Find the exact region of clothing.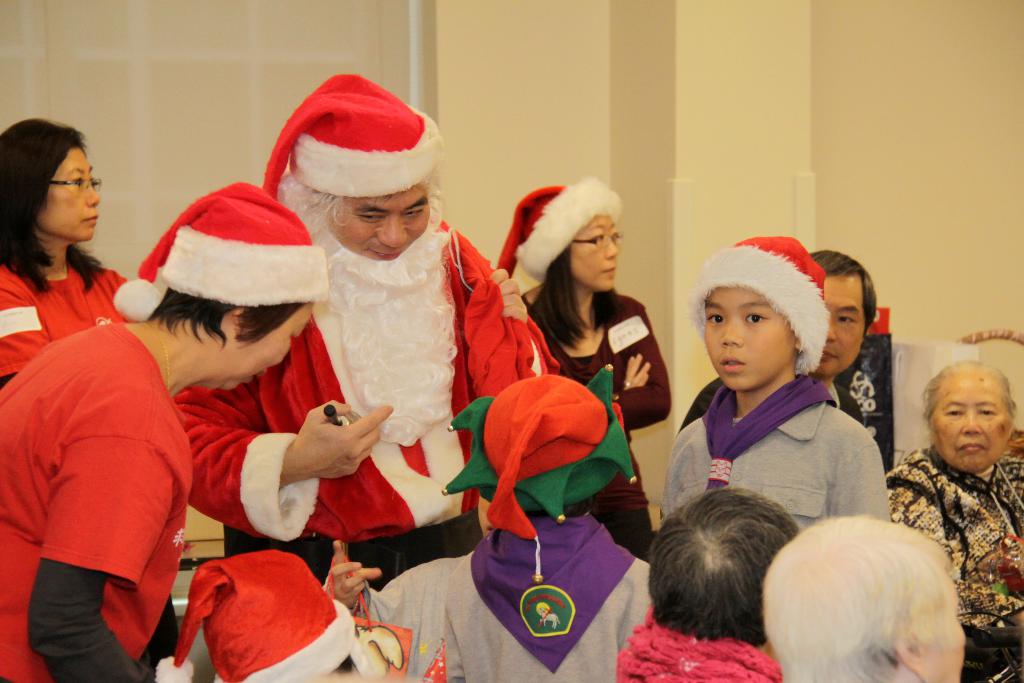
Exact region: 0,249,134,375.
